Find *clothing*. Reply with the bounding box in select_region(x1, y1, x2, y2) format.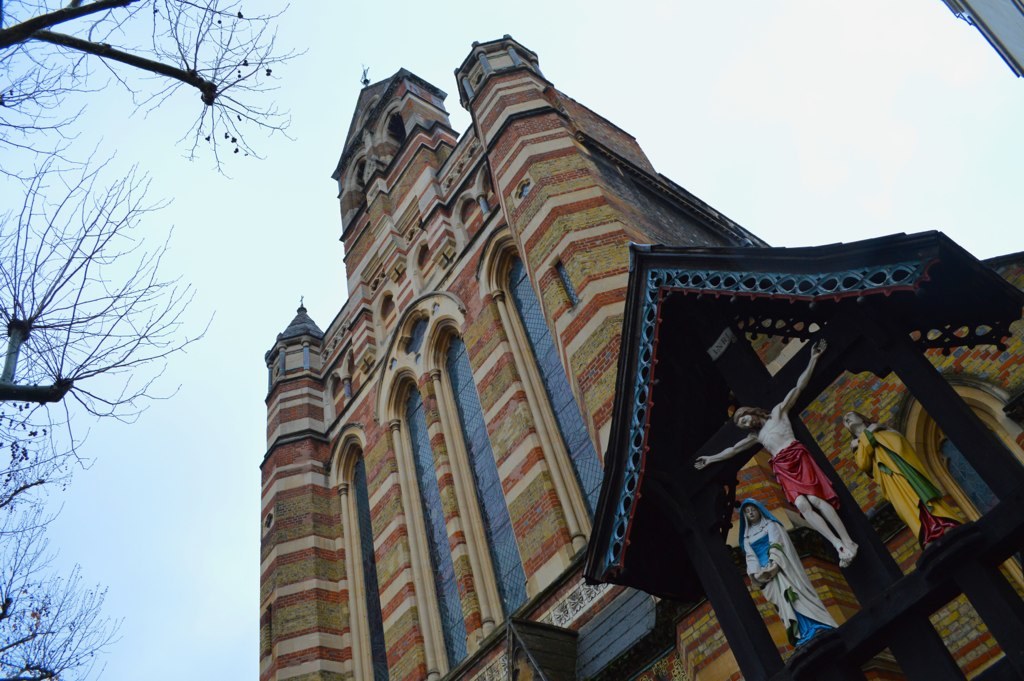
select_region(771, 440, 843, 506).
